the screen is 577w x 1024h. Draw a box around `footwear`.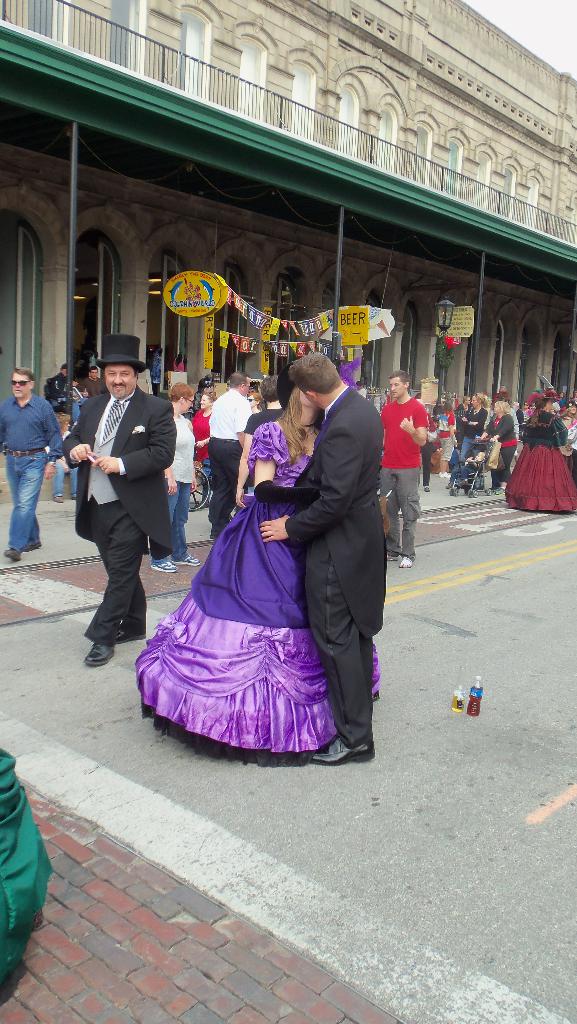
crop(83, 641, 115, 667).
